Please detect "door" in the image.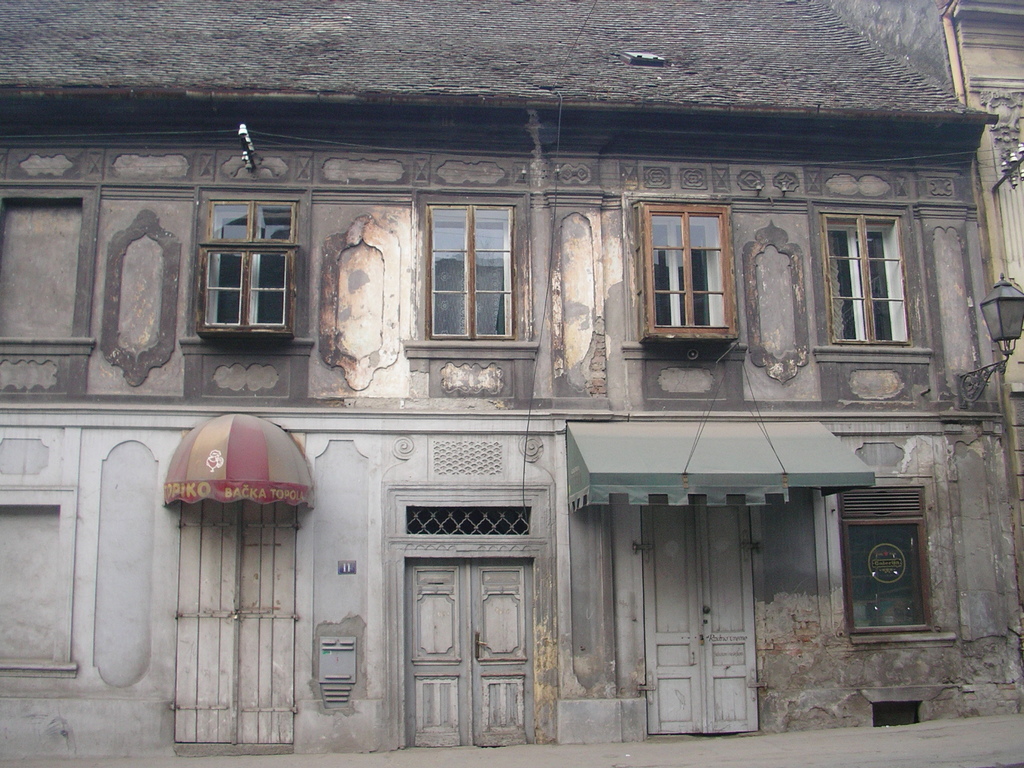
<box>408,559,527,746</box>.
